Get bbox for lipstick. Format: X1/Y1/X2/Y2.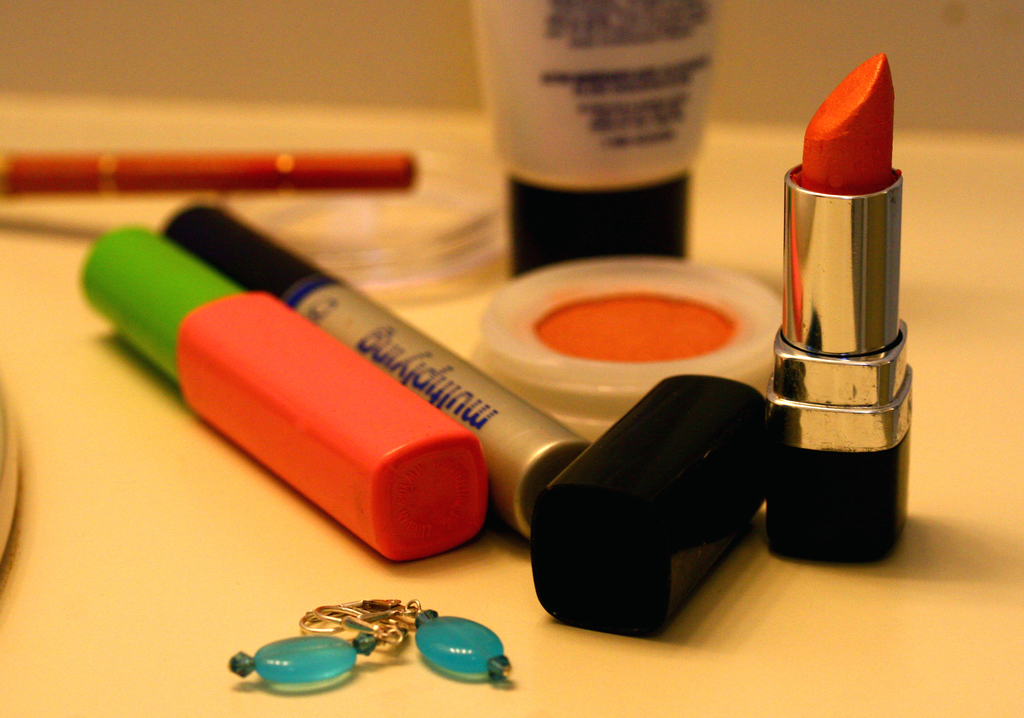
763/49/909/566.
